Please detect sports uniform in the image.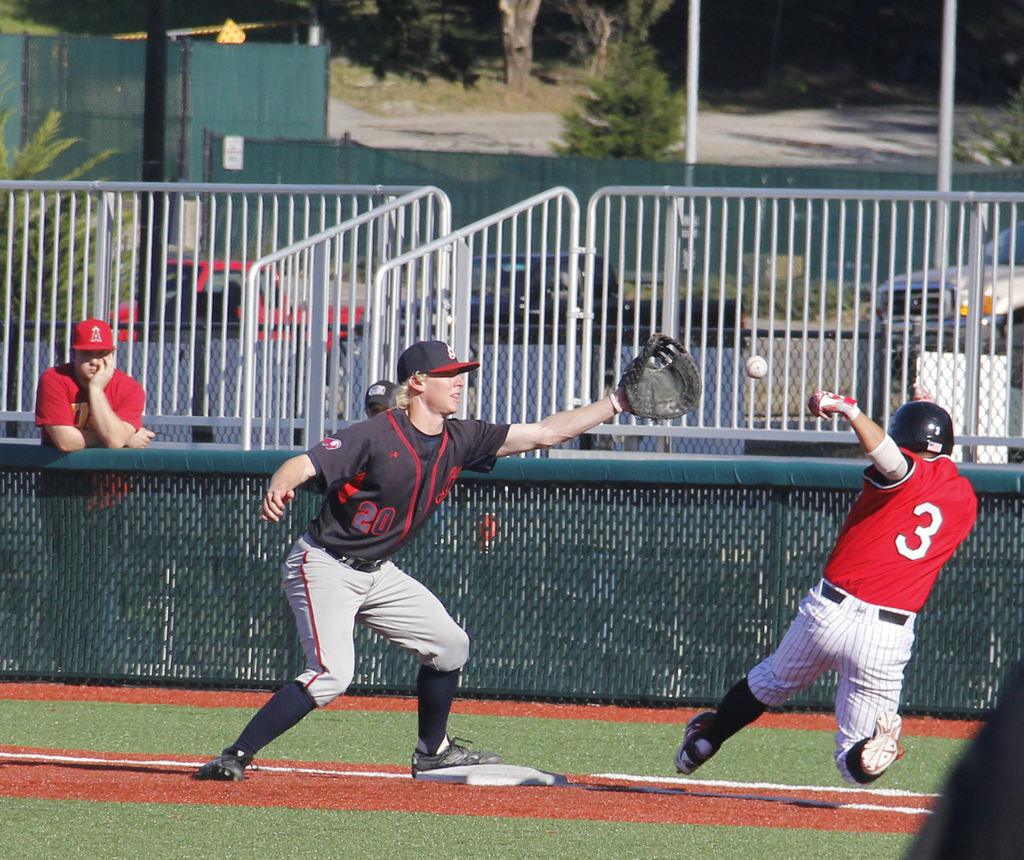
205:357:503:777.
